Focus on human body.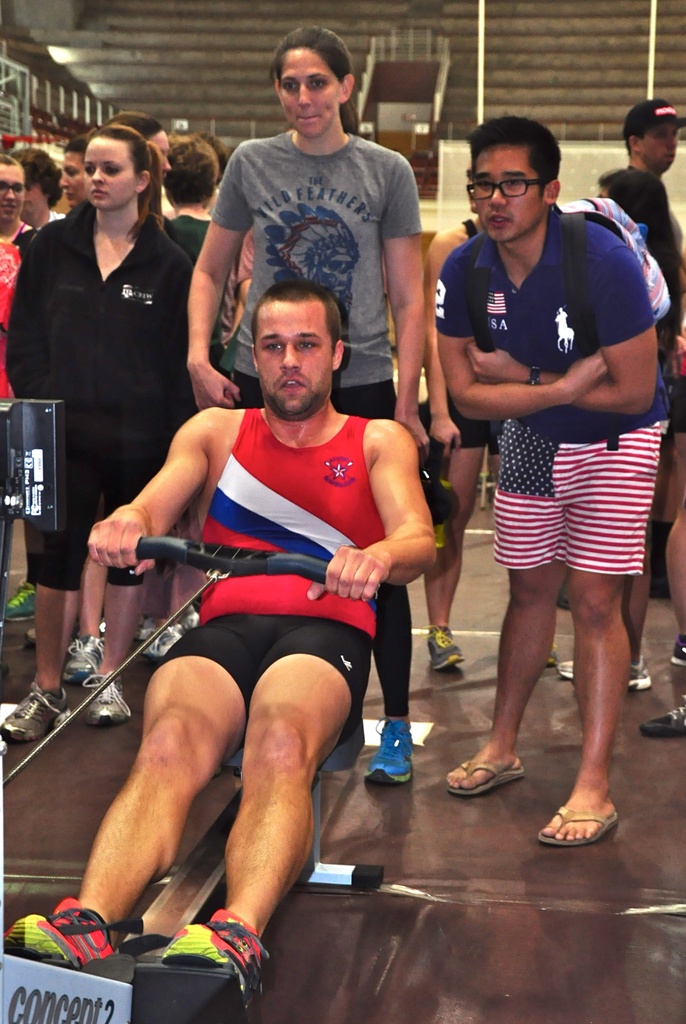
Focused at bbox=(0, 211, 200, 741).
